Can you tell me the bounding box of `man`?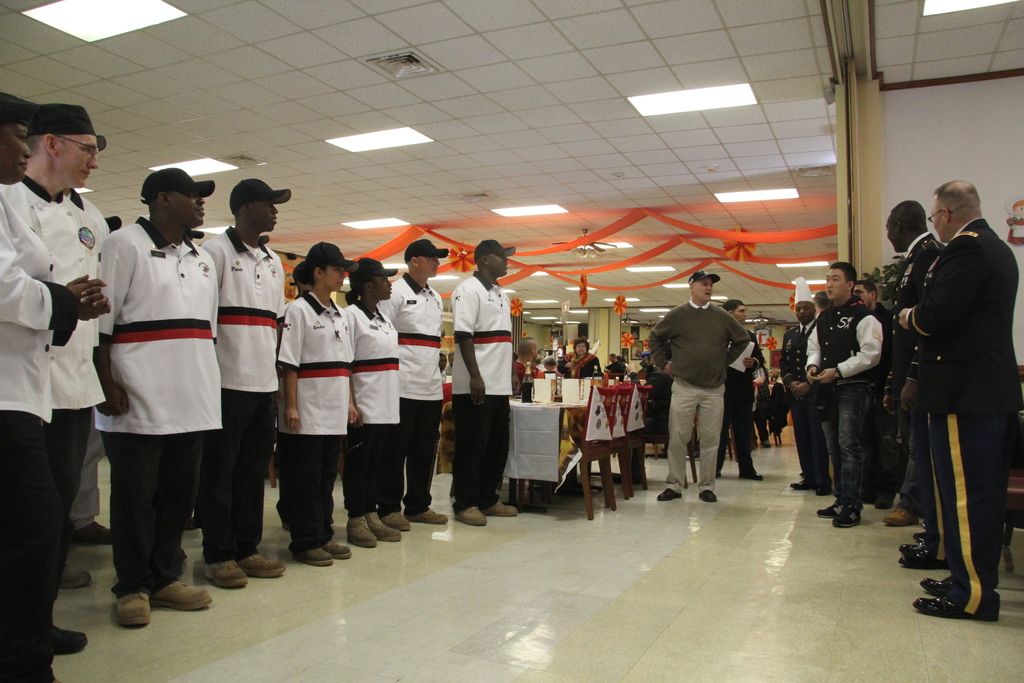
box(796, 249, 884, 521).
